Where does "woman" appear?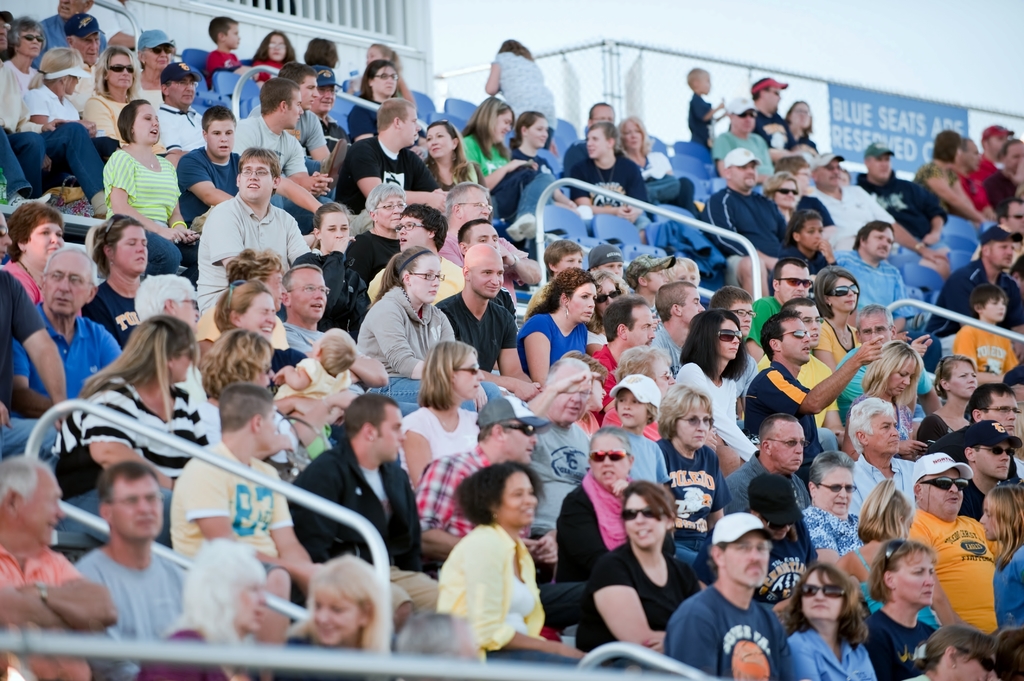
Appears at 463:99:537:199.
